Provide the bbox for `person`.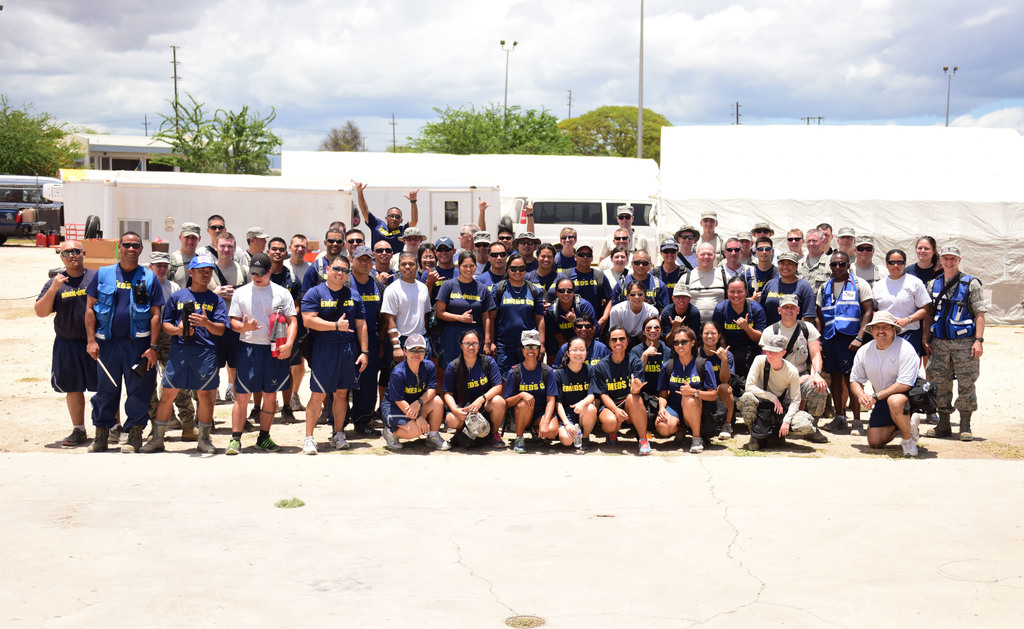
crop(38, 224, 94, 447).
